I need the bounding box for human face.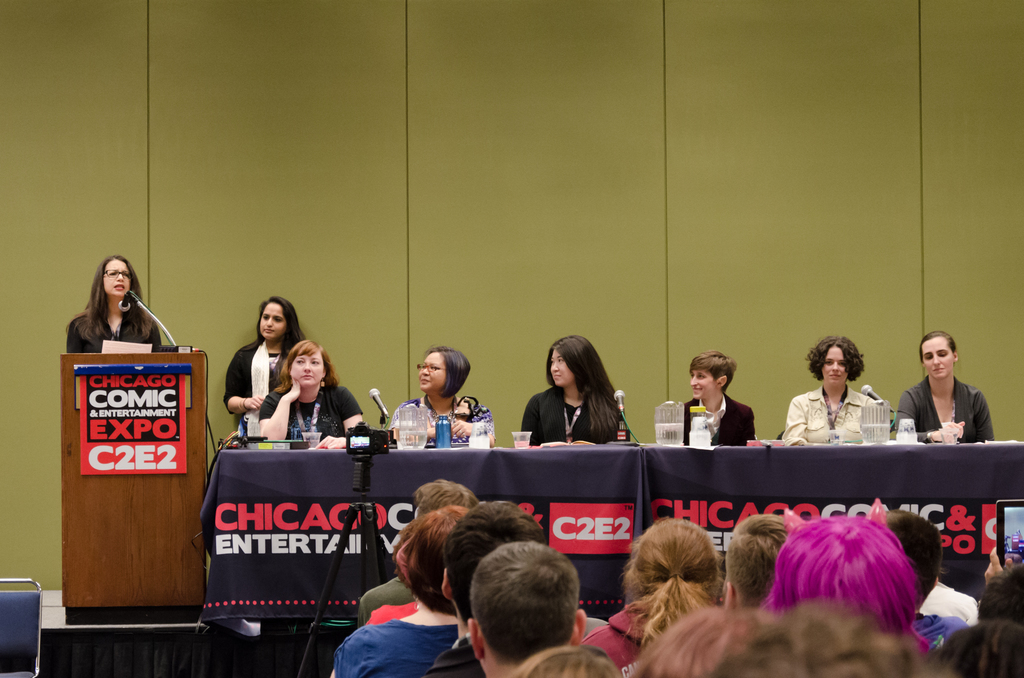
Here it is: {"left": 419, "top": 352, "right": 446, "bottom": 392}.
